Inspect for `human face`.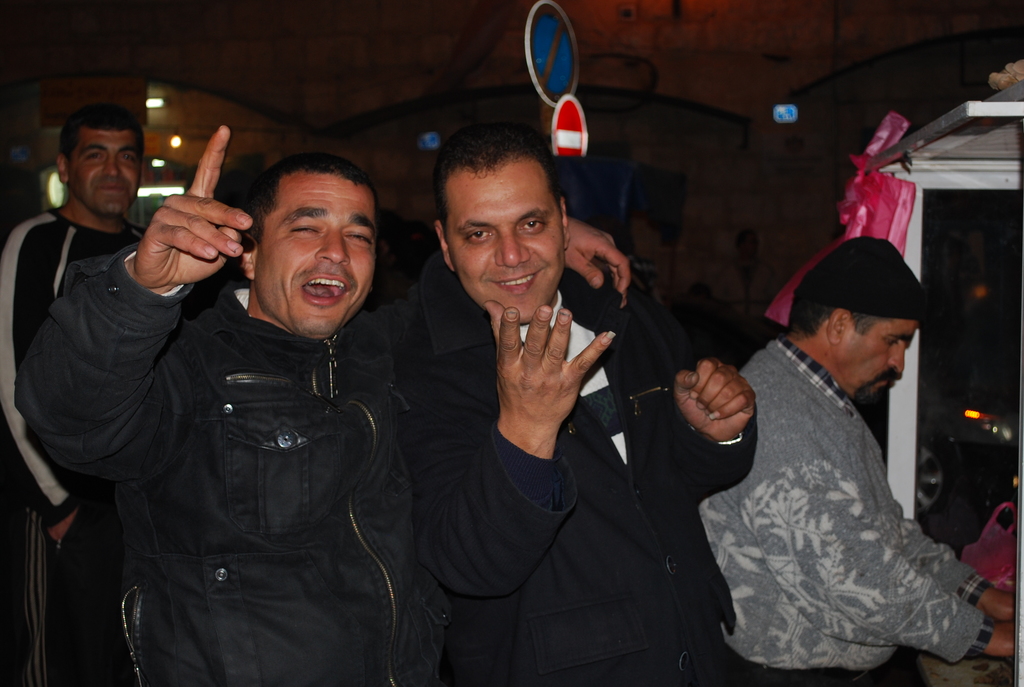
Inspection: pyautogui.locateOnScreen(63, 124, 144, 223).
